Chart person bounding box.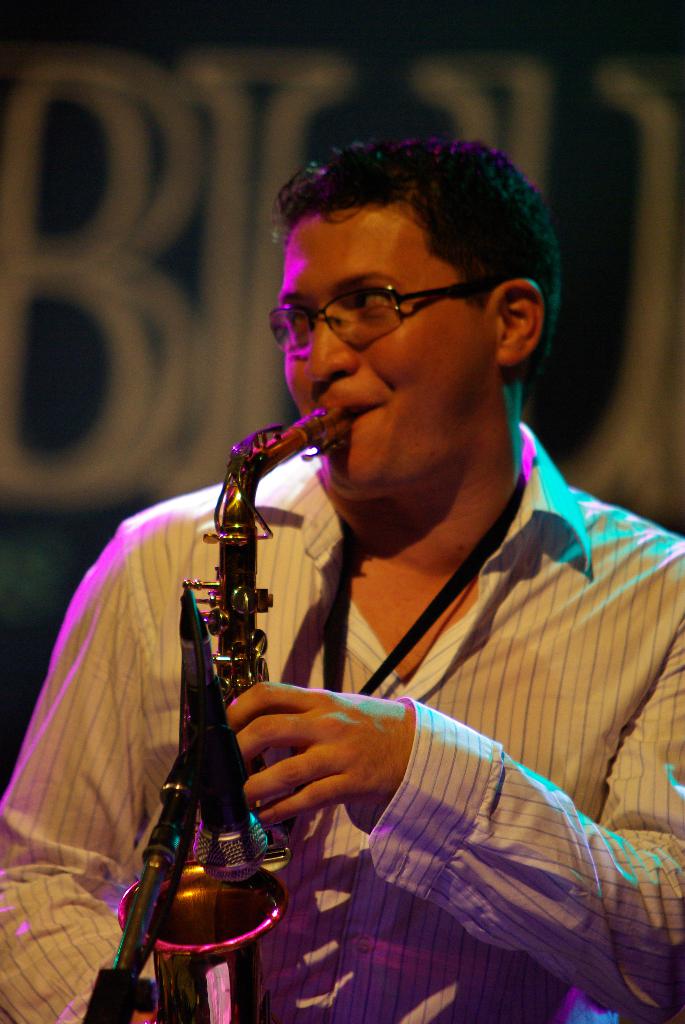
Charted: {"left": 0, "top": 136, "right": 684, "bottom": 1023}.
